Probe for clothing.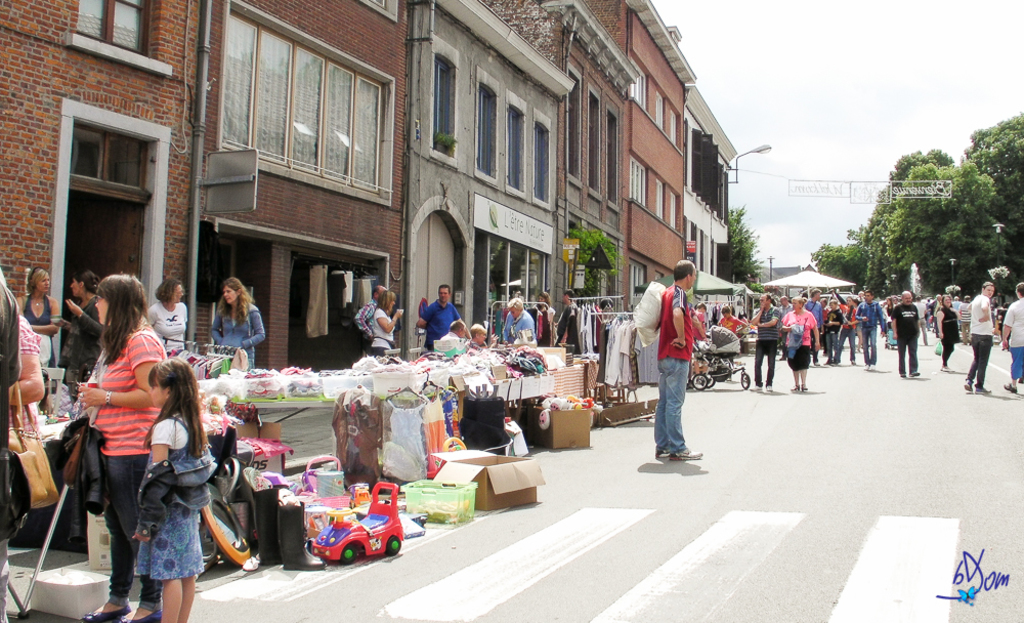
Probe result: (855,299,884,328).
